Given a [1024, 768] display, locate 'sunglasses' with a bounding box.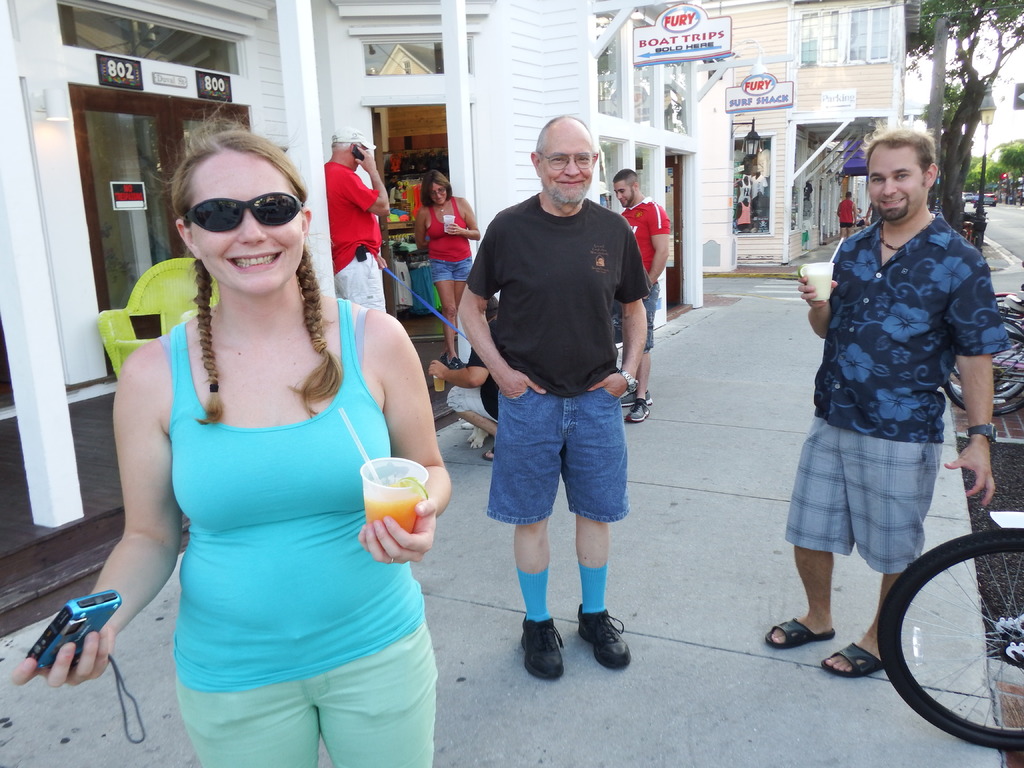
Located: crop(178, 192, 309, 230).
